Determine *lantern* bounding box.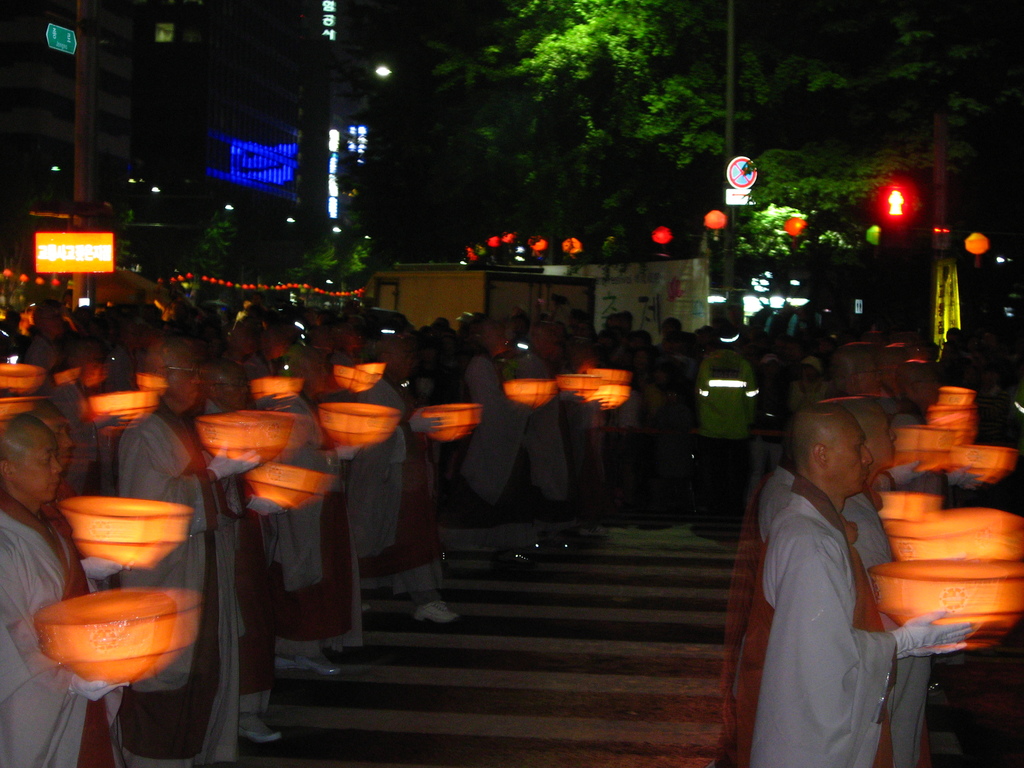
Determined: Rect(503, 379, 556, 405).
